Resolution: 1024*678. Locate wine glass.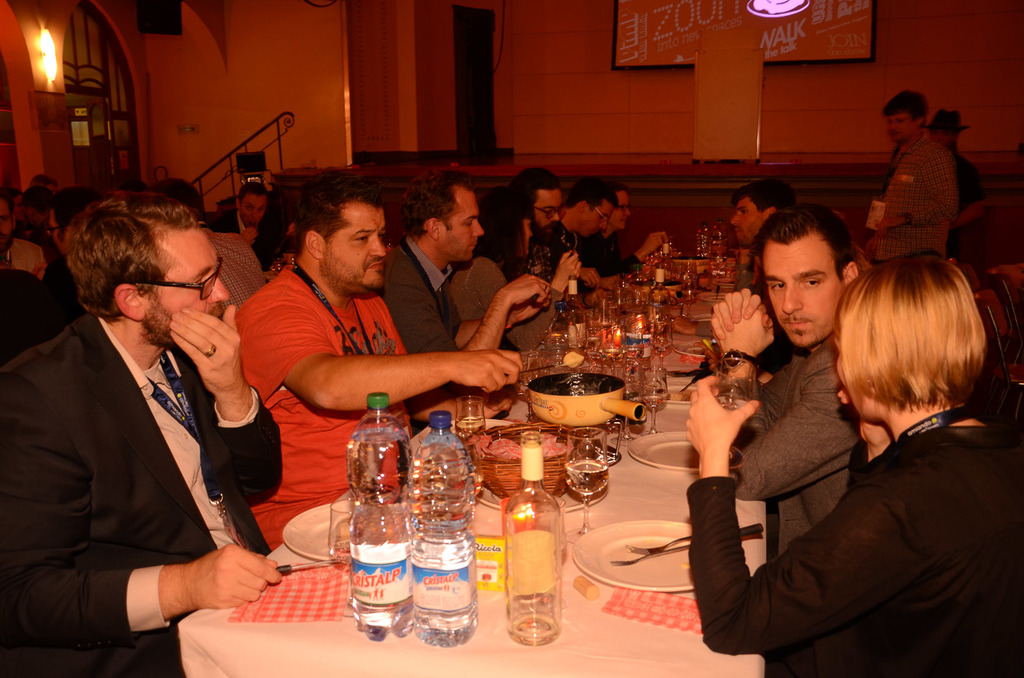
left=568, top=429, right=608, bottom=536.
